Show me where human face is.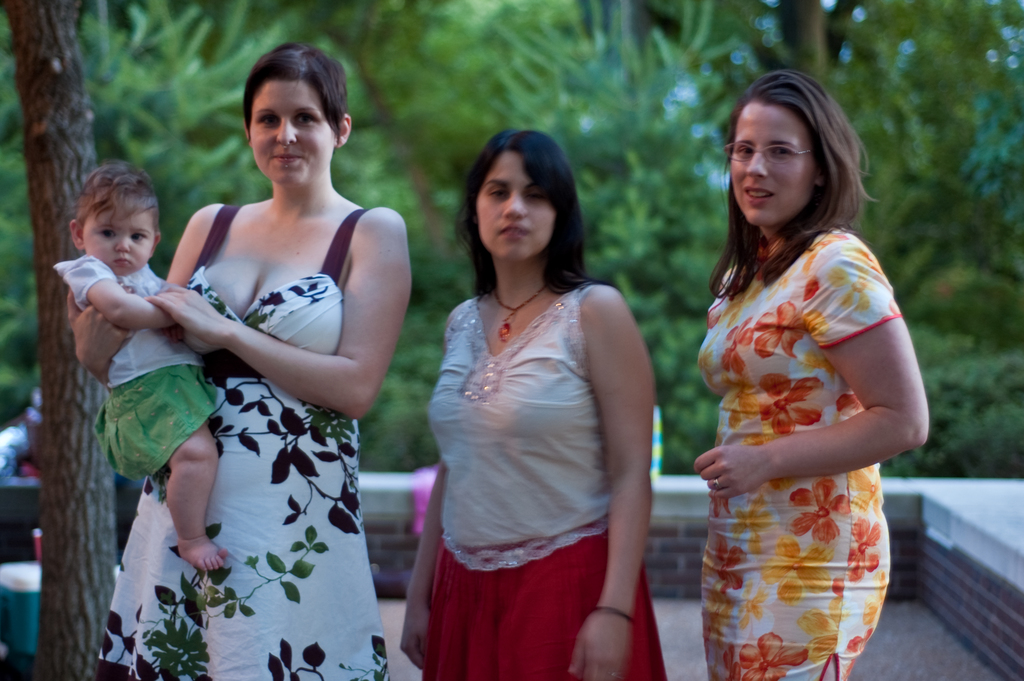
human face is at [470,151,554,265].
